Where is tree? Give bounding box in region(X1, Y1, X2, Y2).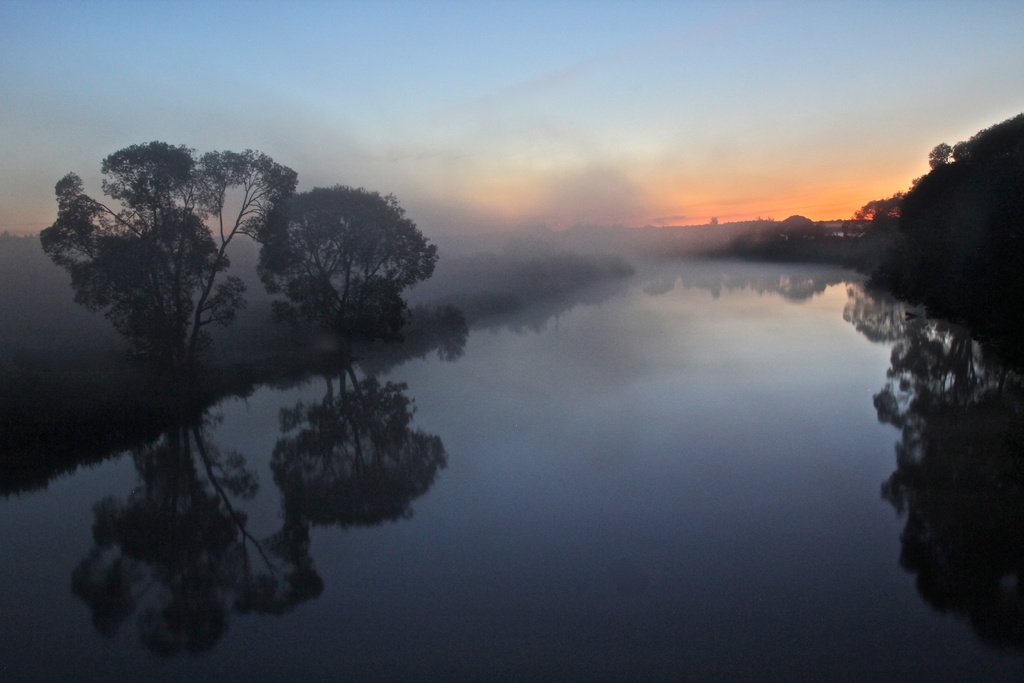
region(42, 140, 295, 407).
